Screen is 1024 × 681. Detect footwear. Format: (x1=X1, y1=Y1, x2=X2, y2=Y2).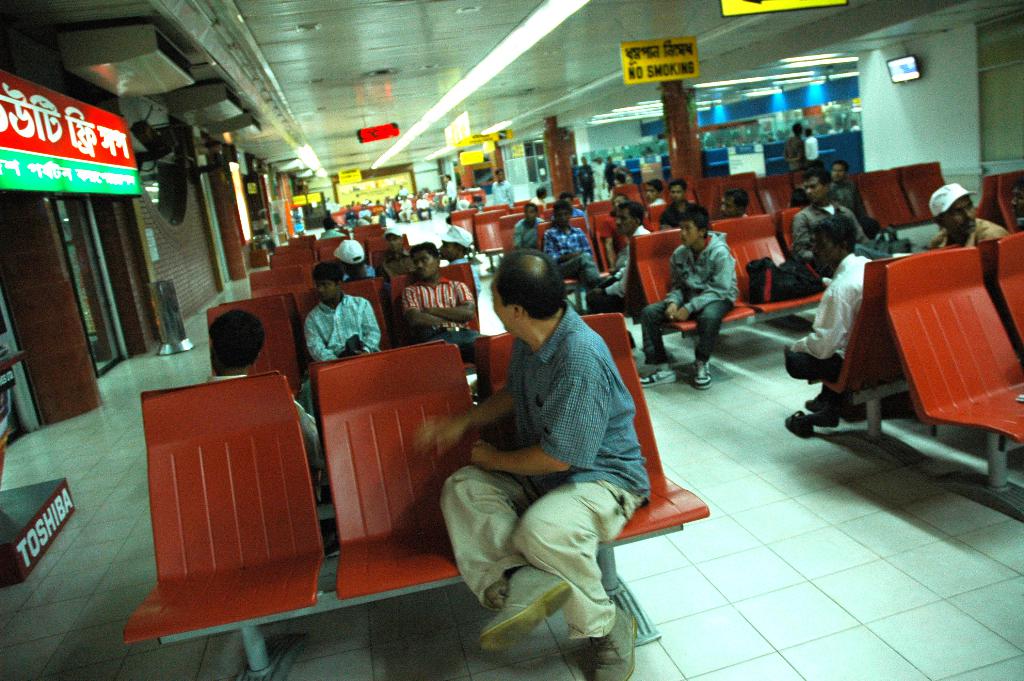
(x1=805, y1=393, x2=825, y2=412).
